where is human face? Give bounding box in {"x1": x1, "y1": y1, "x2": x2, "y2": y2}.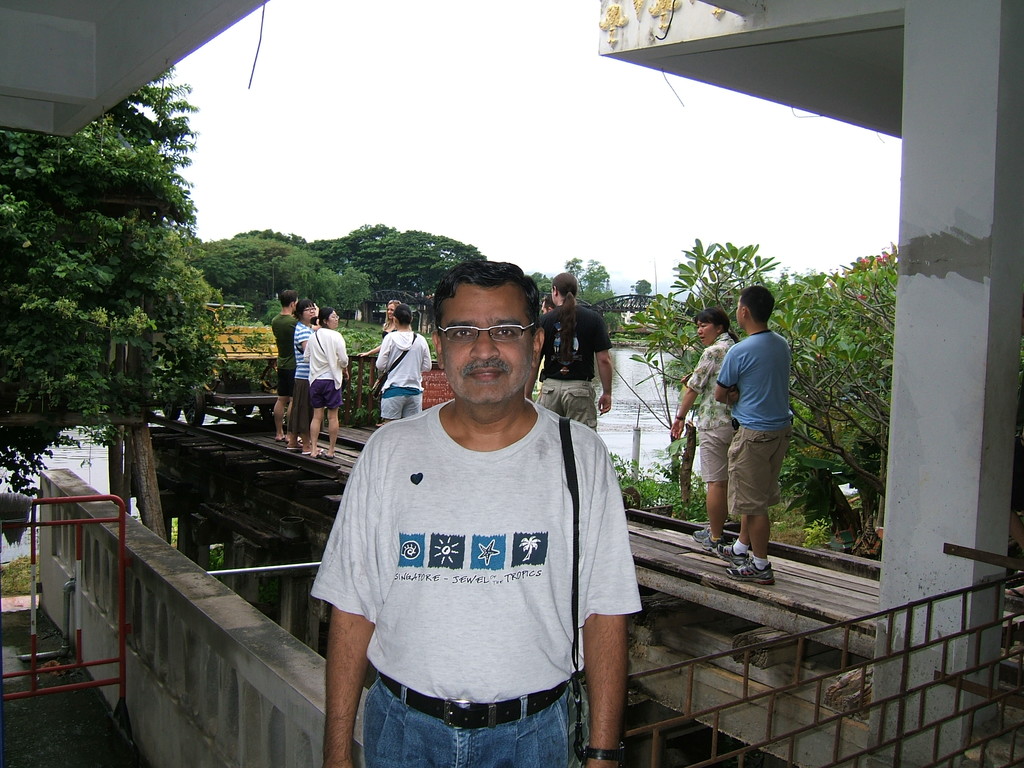
{"x1": 697, "y1": 324, "x2": 716, "y2": 348}.
